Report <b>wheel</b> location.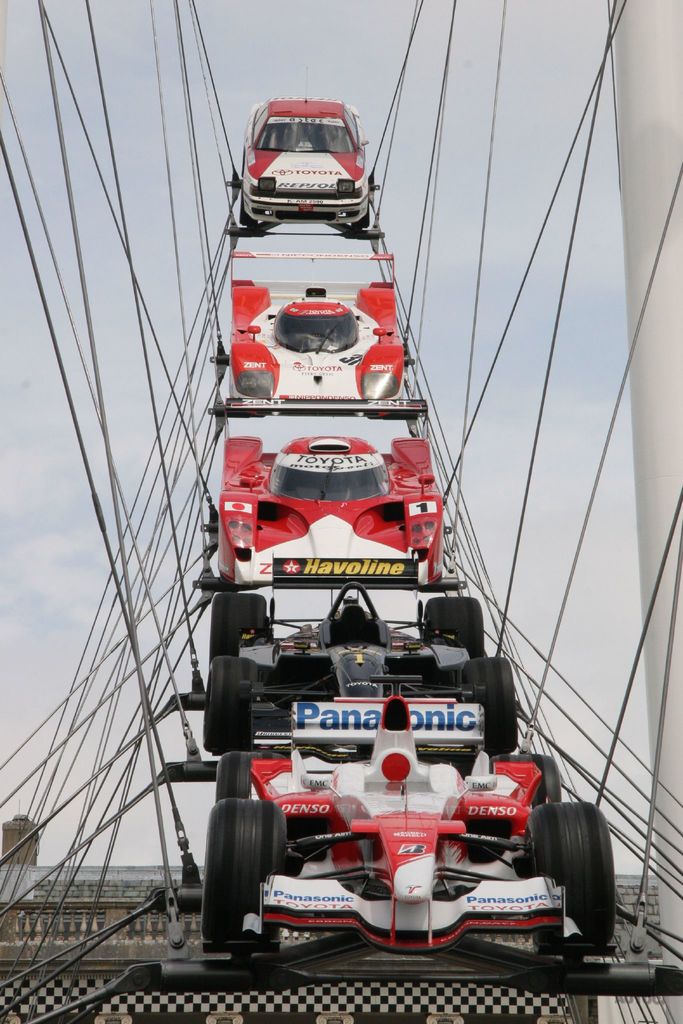
Report: 202,655,252,749.
